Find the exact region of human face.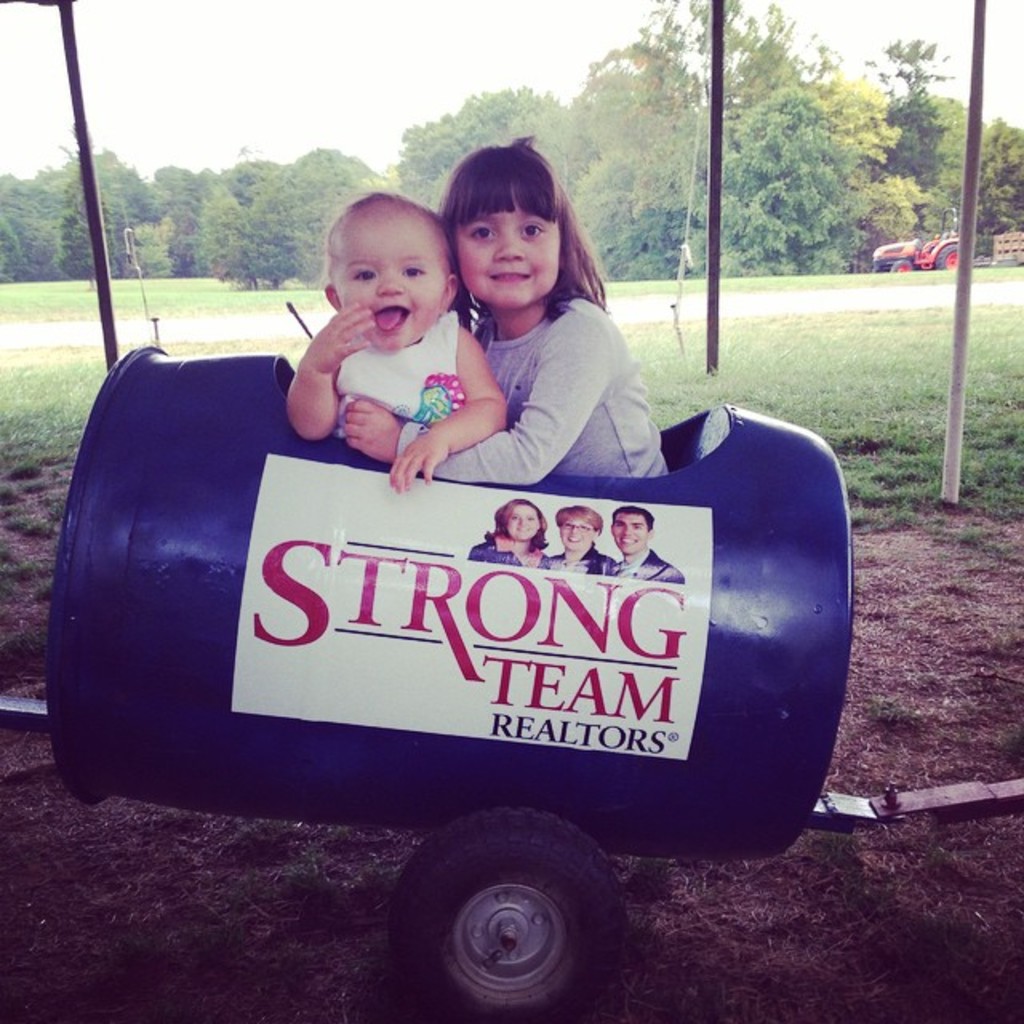
Exact region: box=[562, 520, 594, 550].
